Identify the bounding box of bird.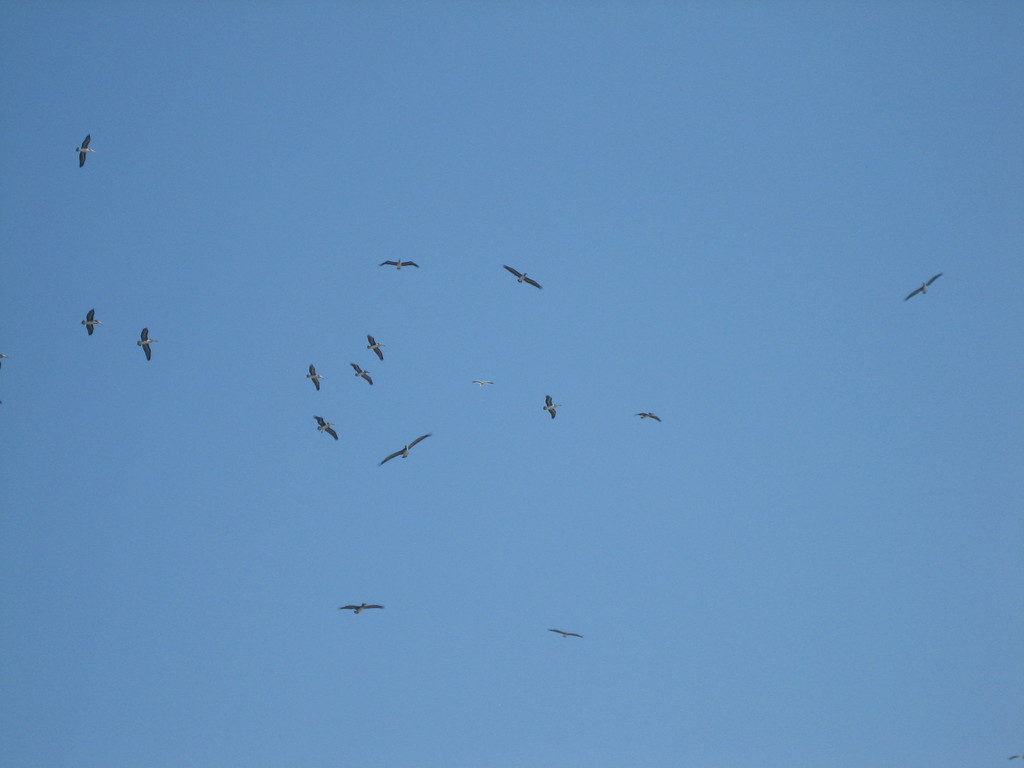
bbox=[634, 408, 664, 424].
